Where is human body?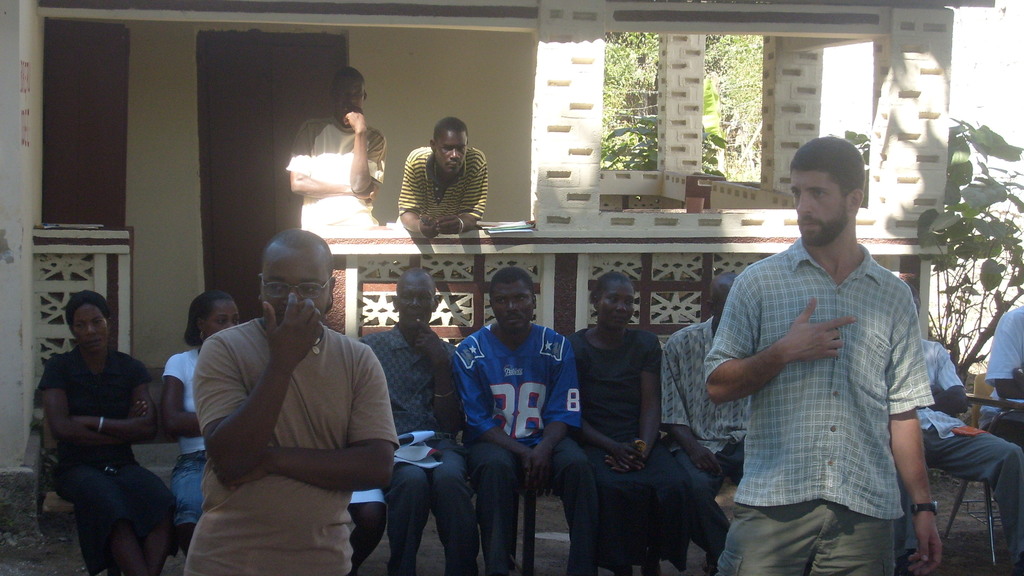
159,285,241,556.
